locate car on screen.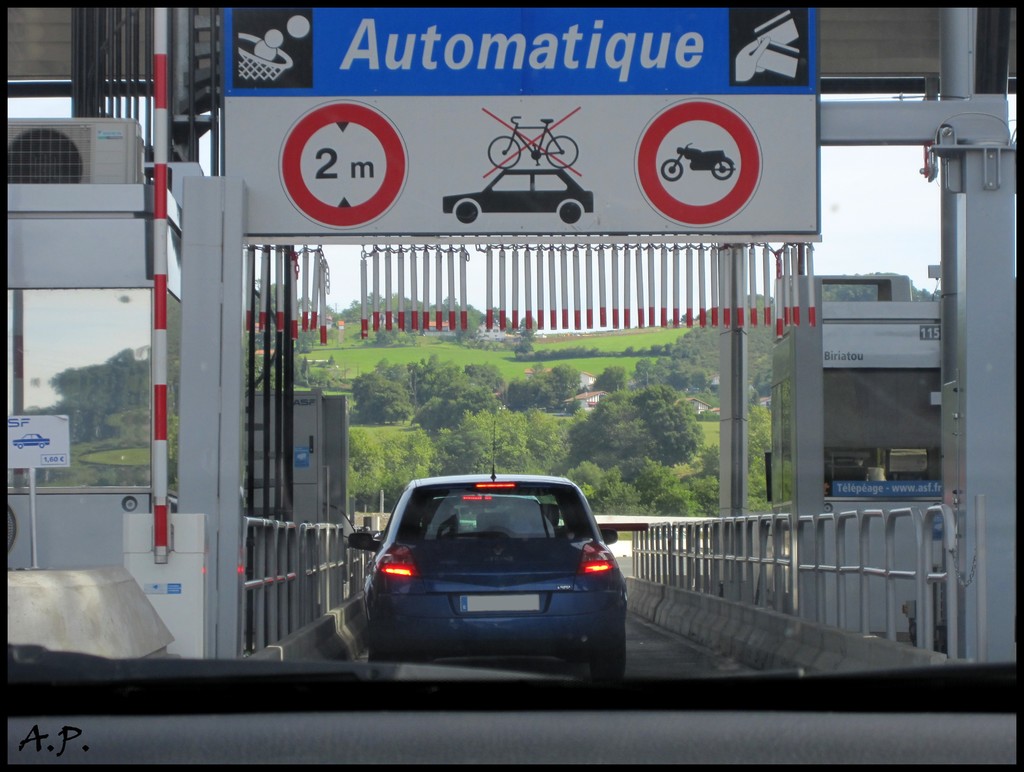
On screen at (444, 168, 594, 226).
